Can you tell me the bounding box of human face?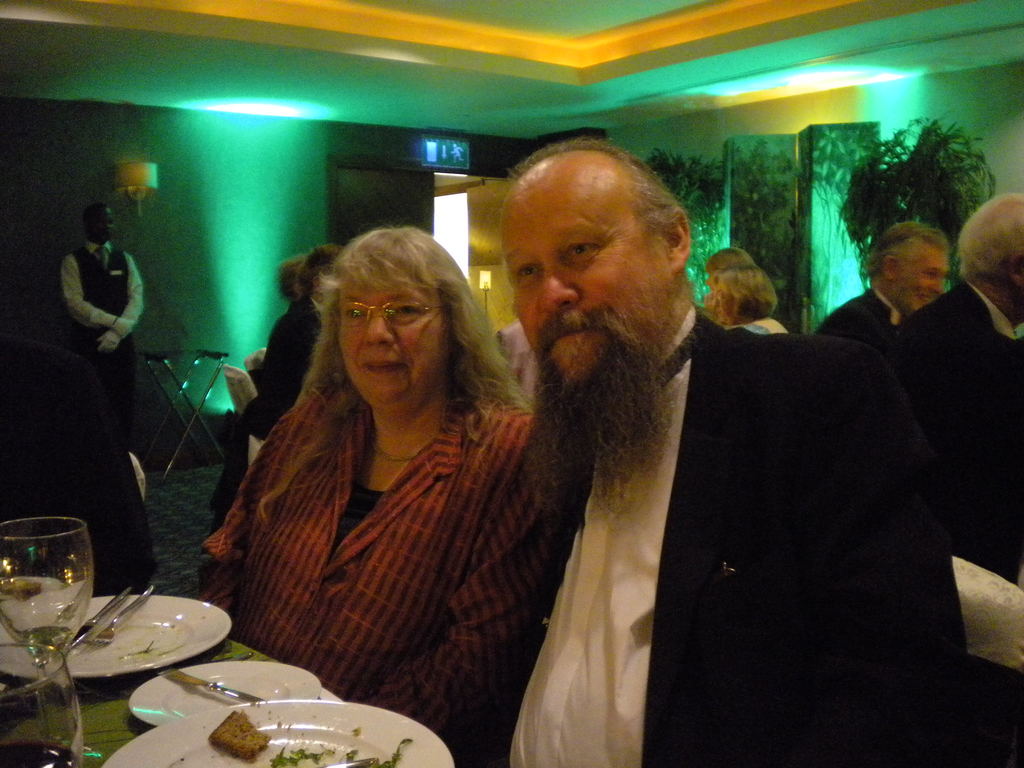
{"left": 895, "top": 237, "right": 948, "bottom": 314}.
